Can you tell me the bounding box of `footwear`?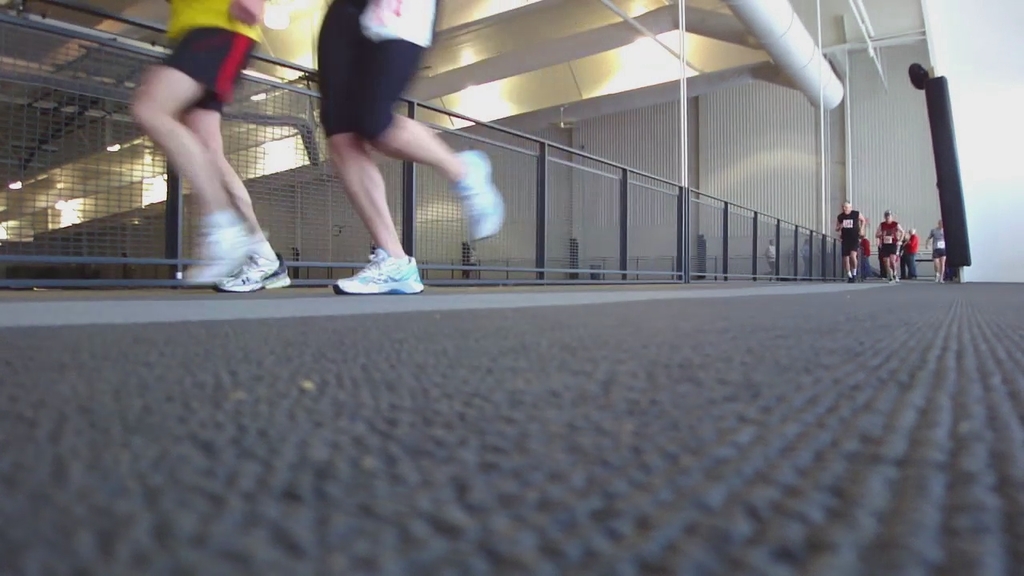
Rect(328, 246, 422, 294).
